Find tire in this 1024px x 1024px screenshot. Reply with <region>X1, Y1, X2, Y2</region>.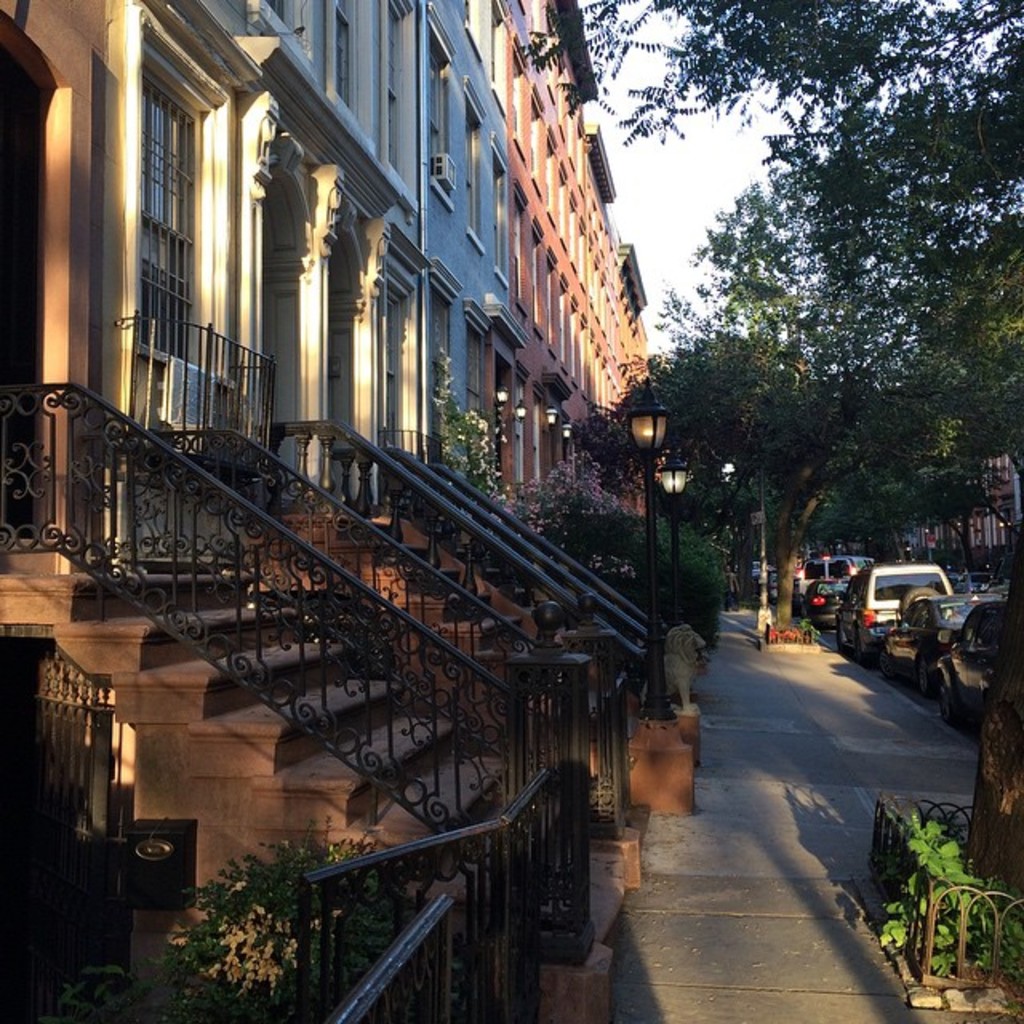
<region>938, 693, 955, 725</region>.
